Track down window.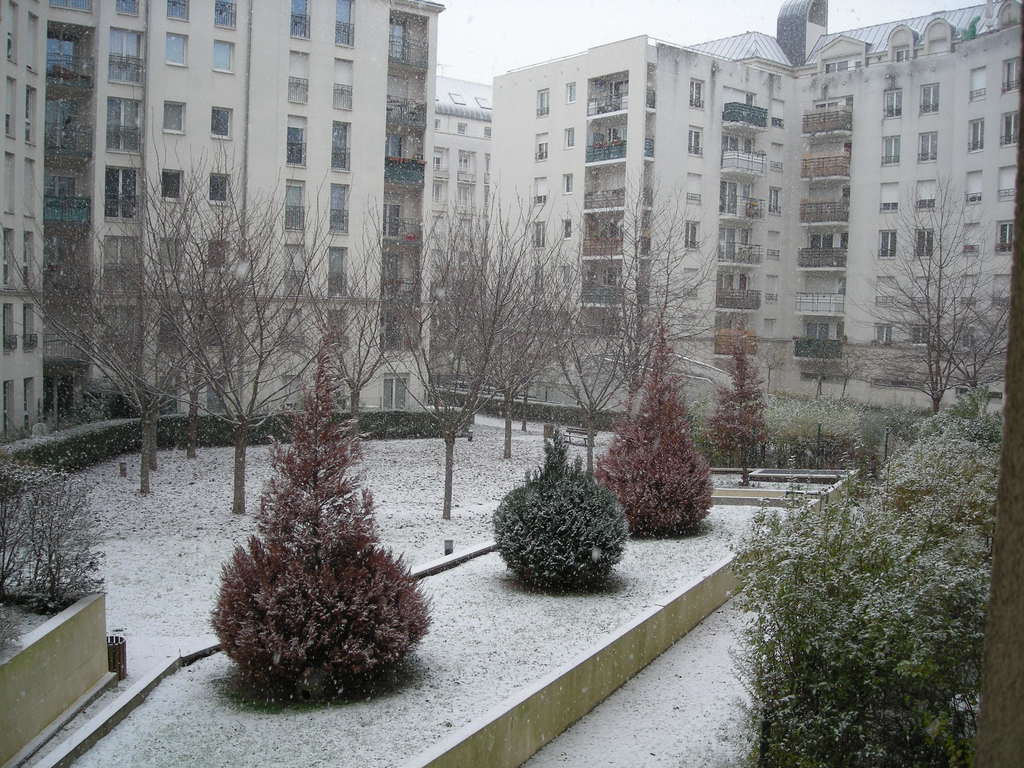
Tracked to x1=857 y1=60 x2=863 y2=69.
